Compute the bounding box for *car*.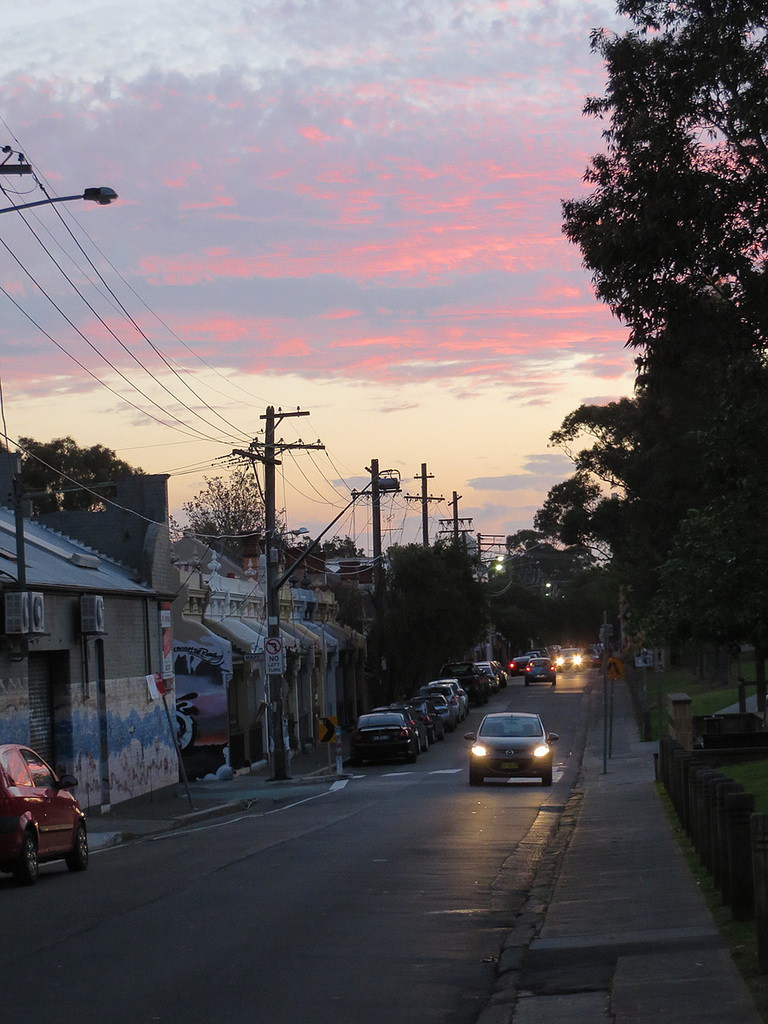
{"left": 0, "top": 739, "right": 84, "bottom": 882}.
